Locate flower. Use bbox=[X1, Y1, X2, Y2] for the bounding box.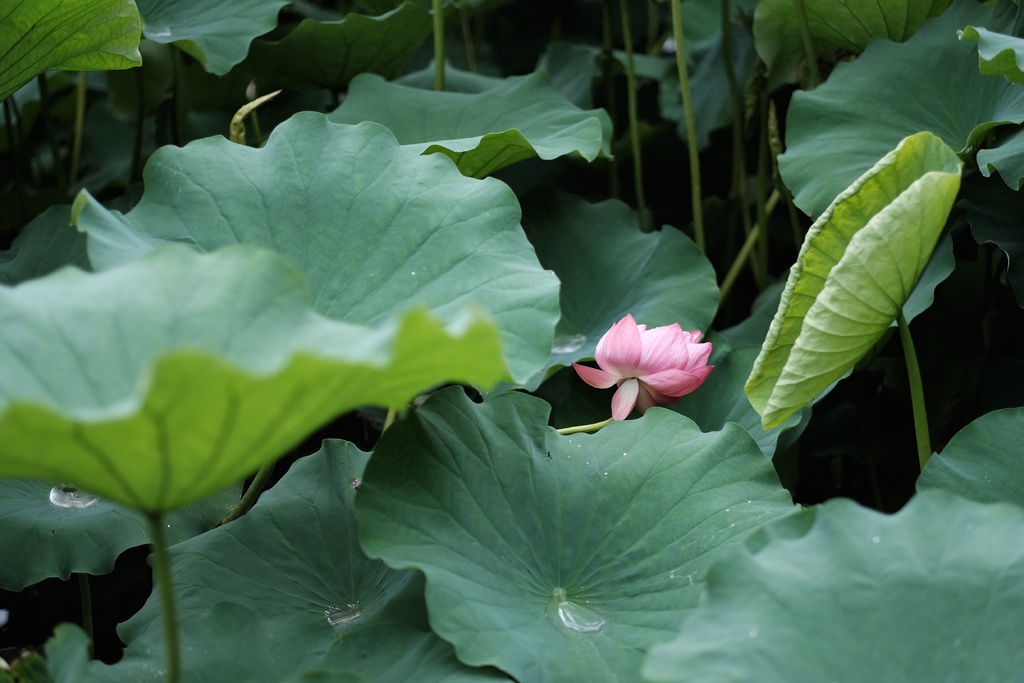
bbox=[590, 313, 723, 424].
